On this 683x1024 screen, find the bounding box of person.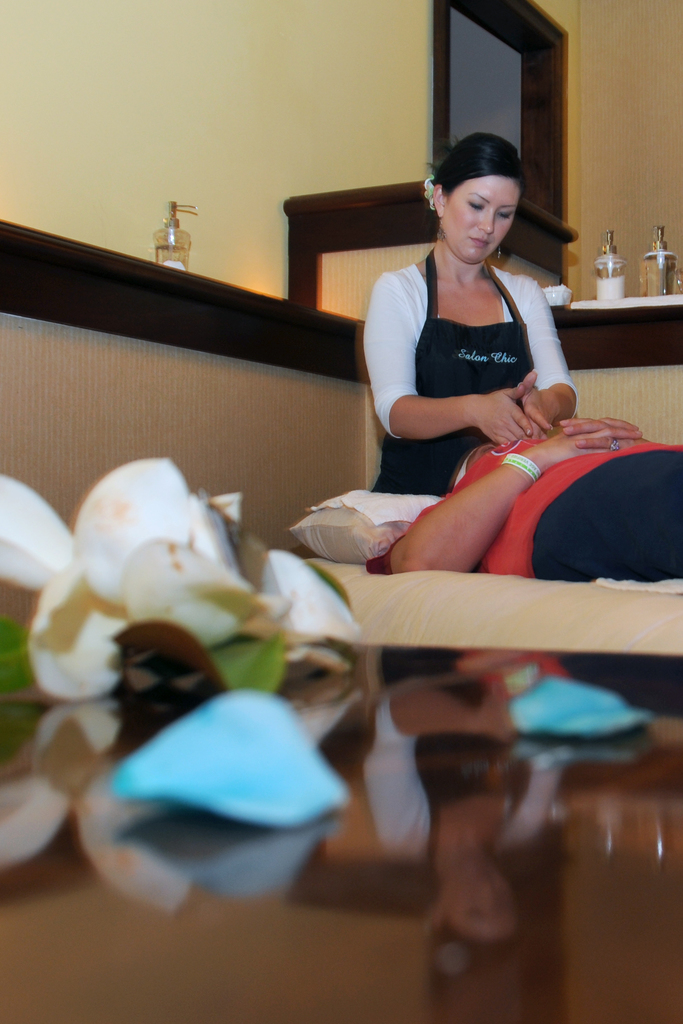
Bounding box: locate(390, 417, 682, 579).
